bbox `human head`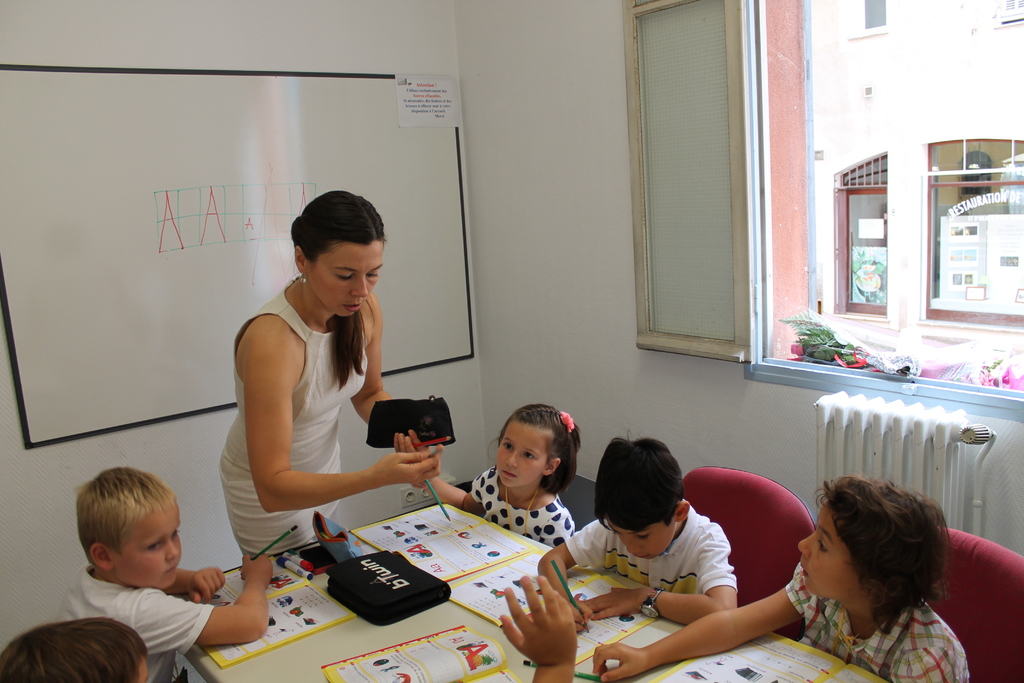
select_region(0, 618, 152, 682)
